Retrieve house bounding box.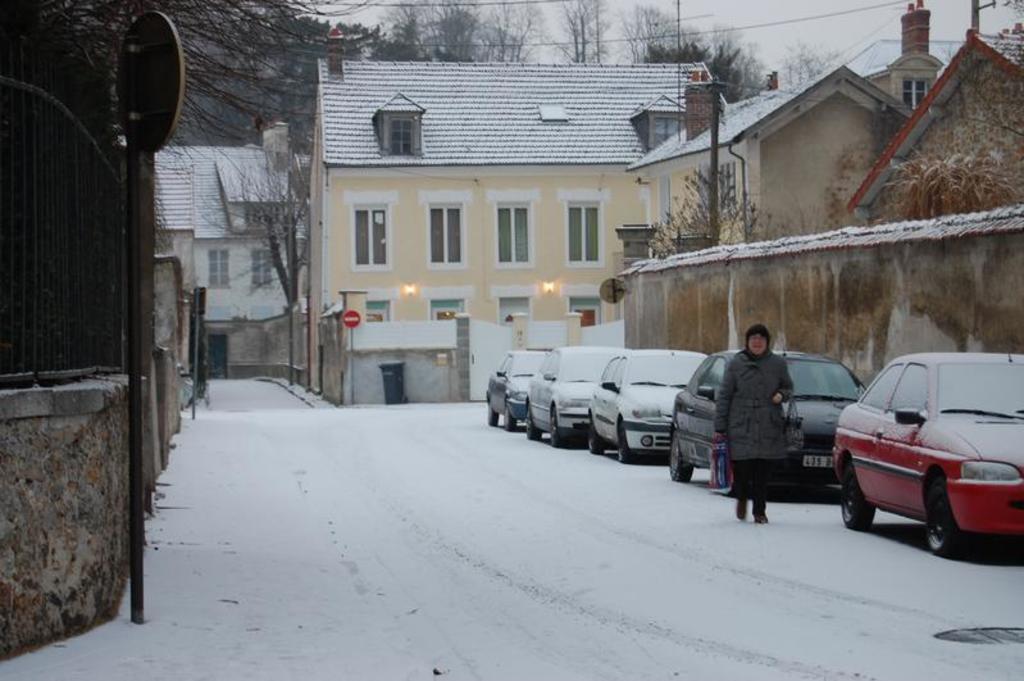
Bounding box: bbox=(847, 0, 1023, 203).
